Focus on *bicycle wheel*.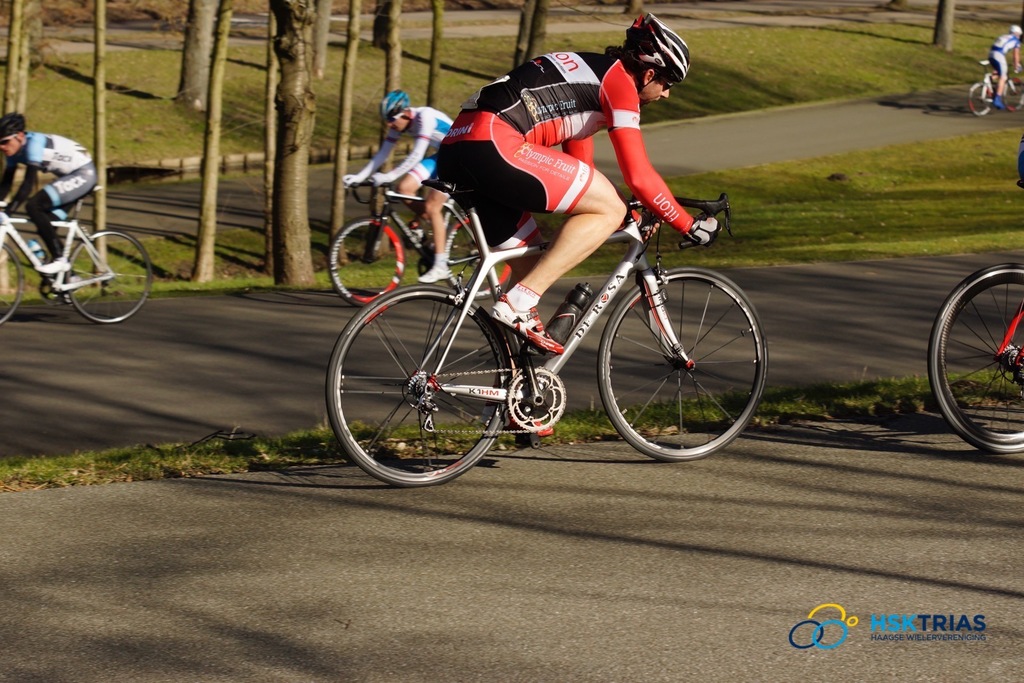
Focused at locate(966, 82, 994, 119).
